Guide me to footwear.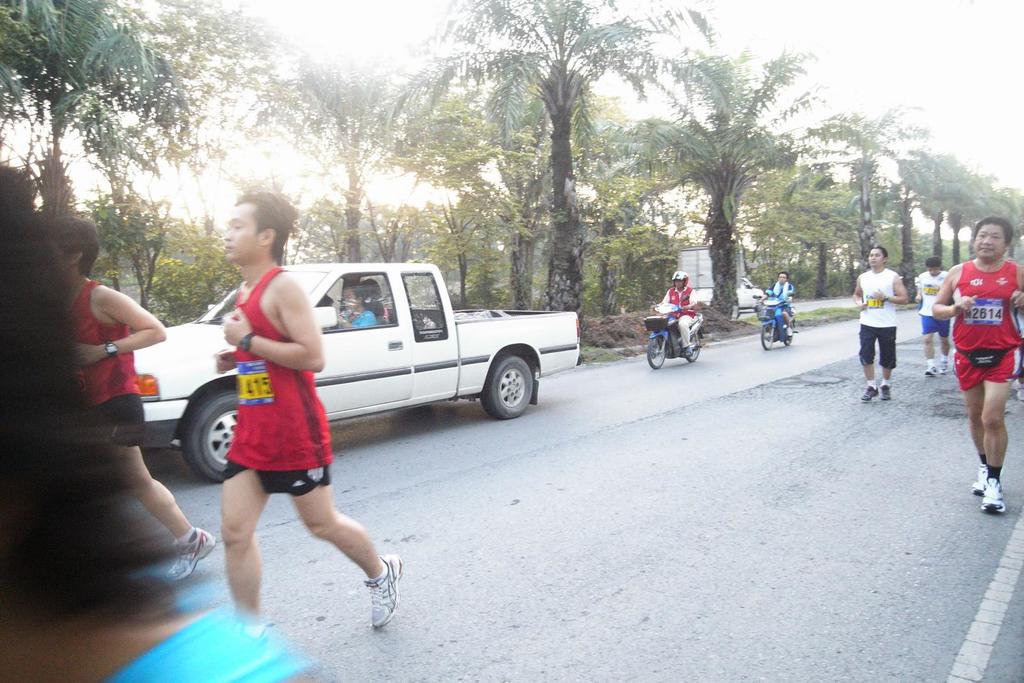
Guidance: (left=858, top=373, right=882, bottom=403).
